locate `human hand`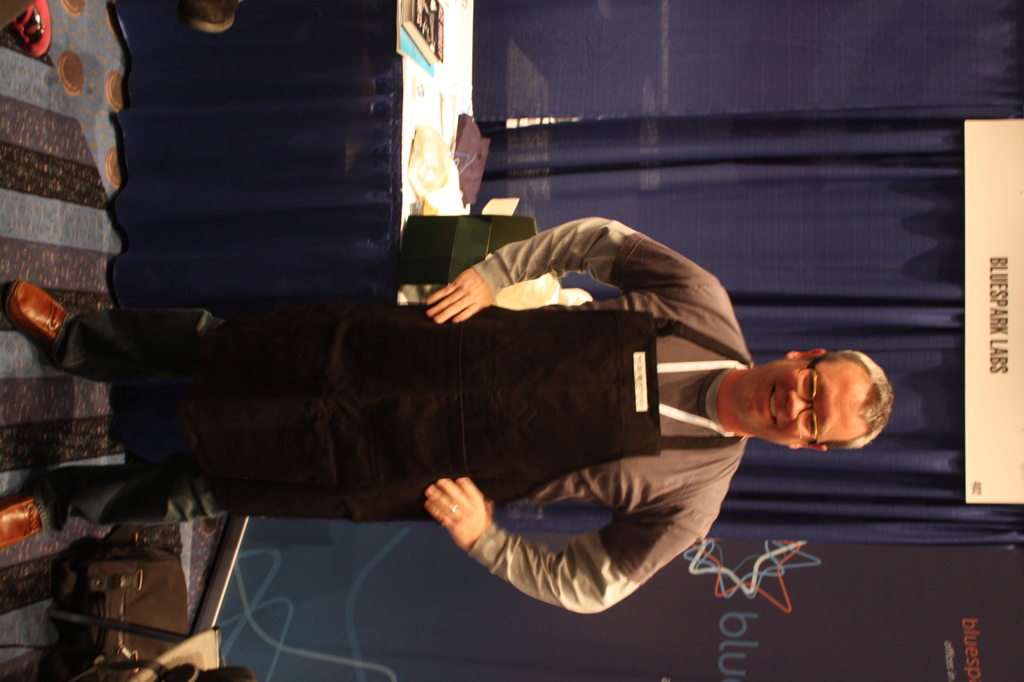
426,269,497,329
